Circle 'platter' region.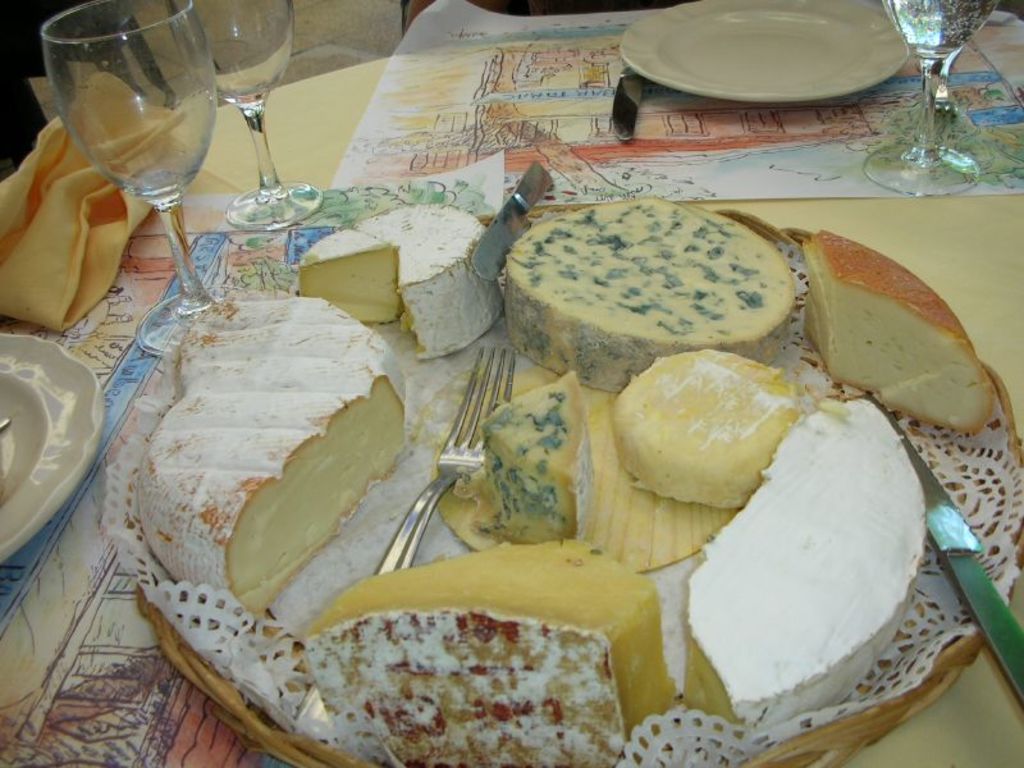
Region: l=0, t=337, r=105, b=563.
